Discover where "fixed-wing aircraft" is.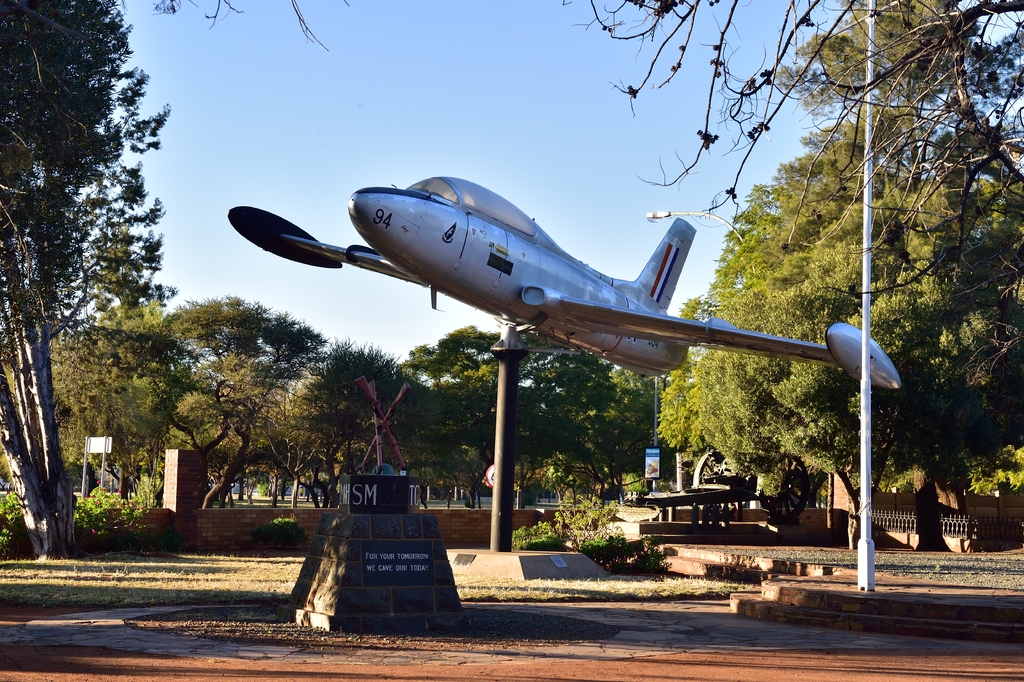
Discovered at [221, 172, 918, 387].
